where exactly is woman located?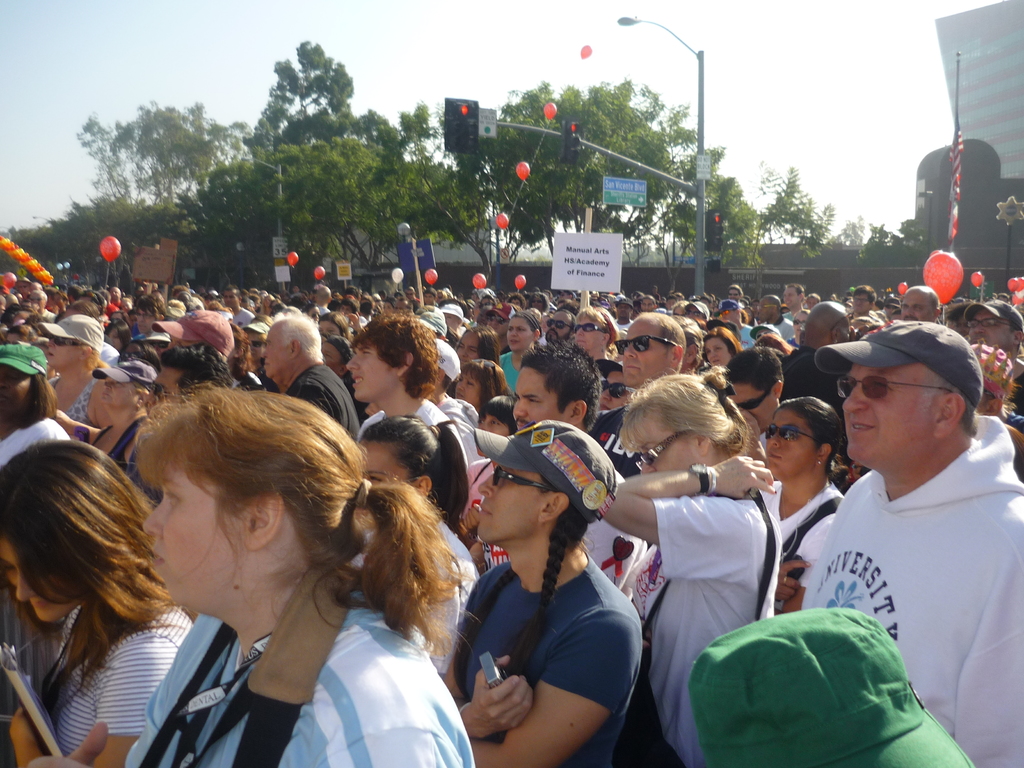
Its bounding box is pyautogui.locateOnScreen(597, 371, 786, 767).
